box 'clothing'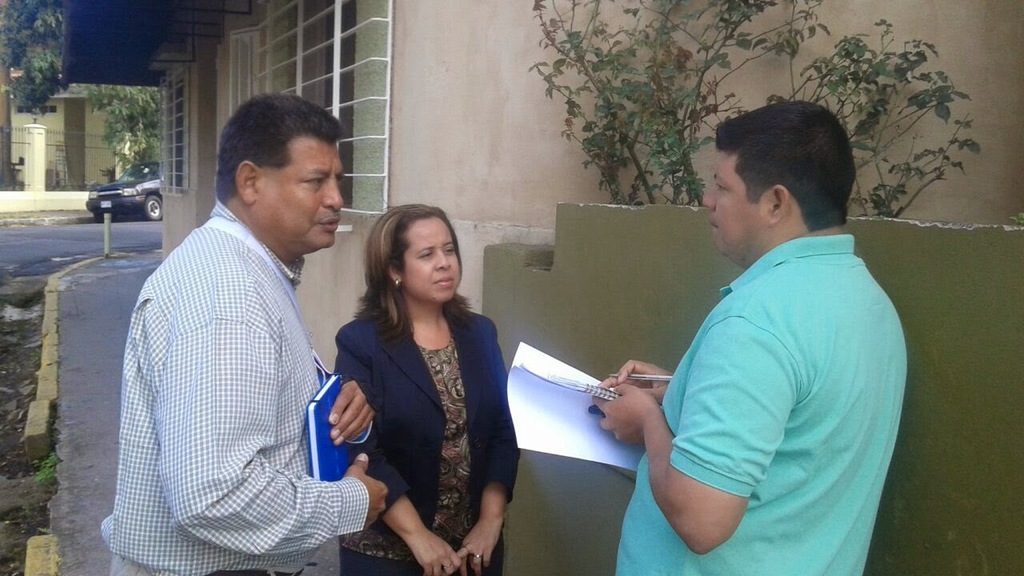
select_region(330, 302, 518, 573)
